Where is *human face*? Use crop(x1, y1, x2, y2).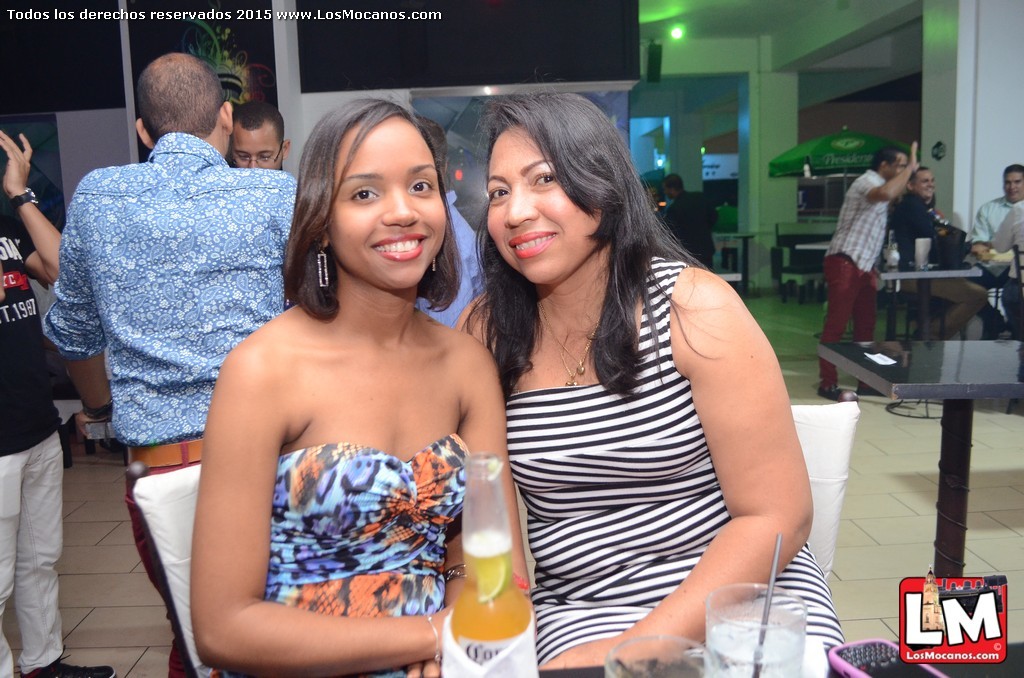
crop(332, 121, 460, 290).
